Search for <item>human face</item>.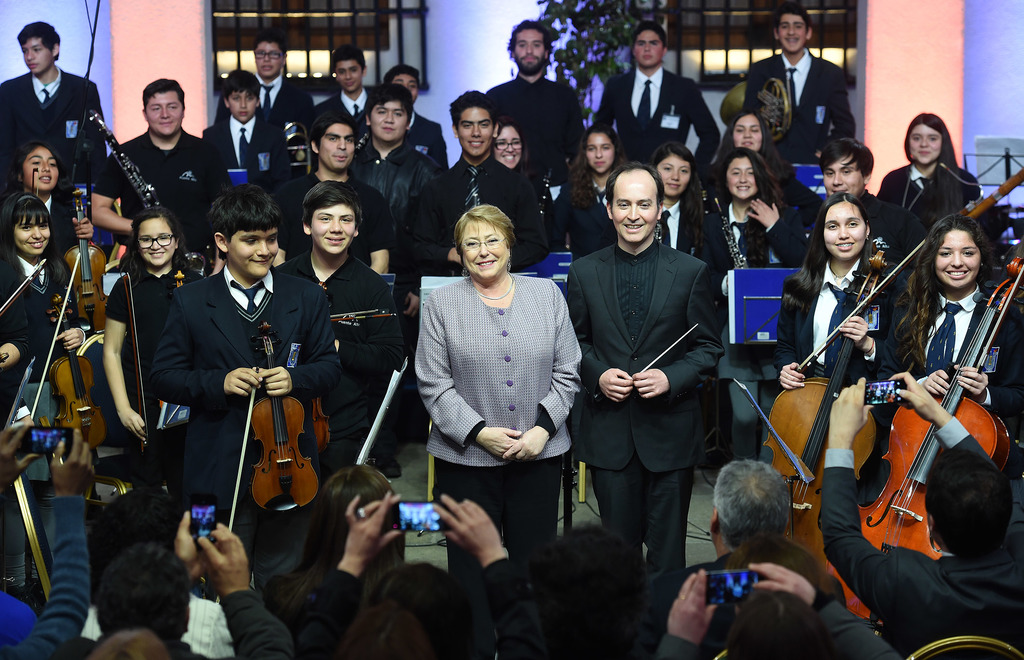
Found at [459, 108, 493, 155].
